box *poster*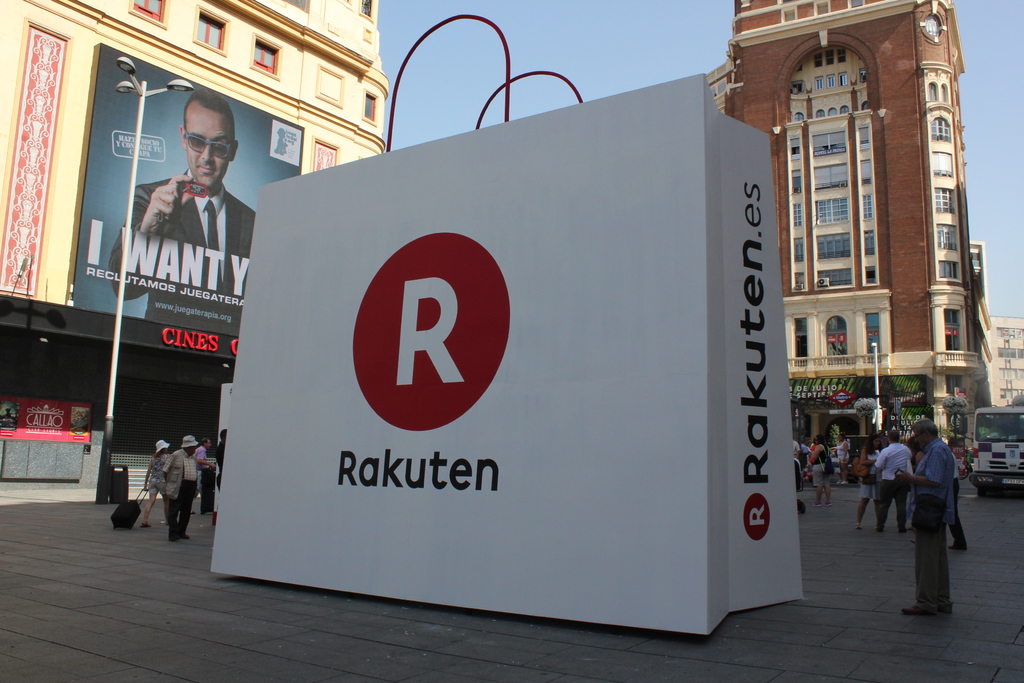
pyautogui.locateOnScreen(0, 393, 93, 447)
